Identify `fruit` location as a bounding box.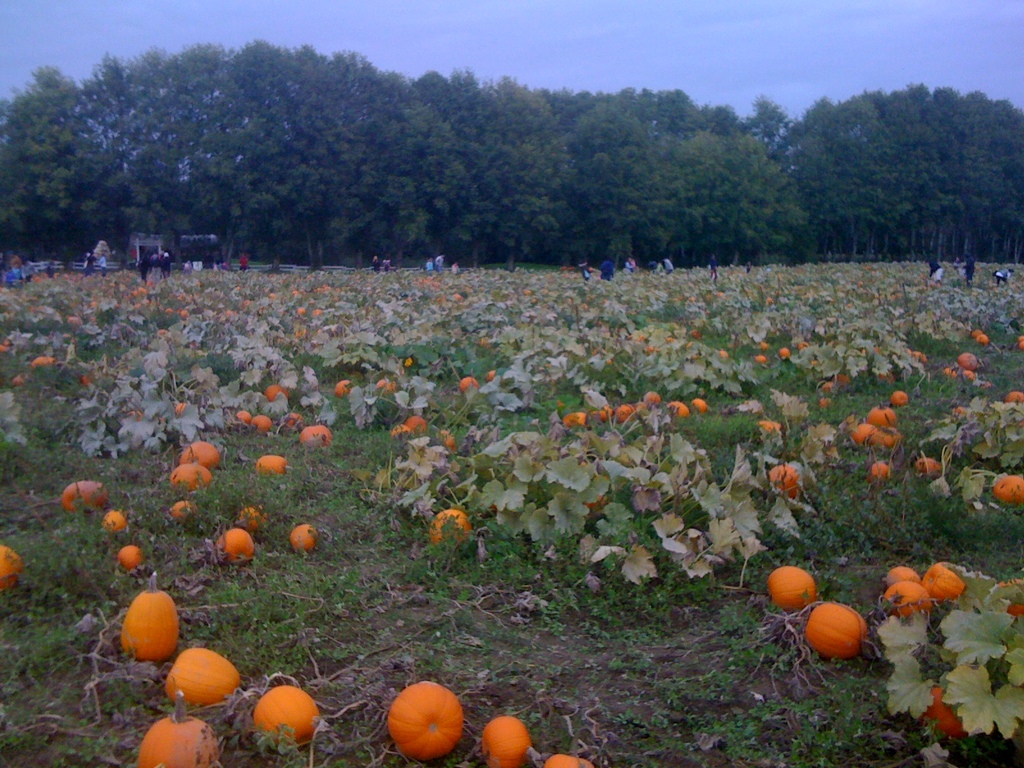
[left=255, top=452, right=292, bottom=477].
